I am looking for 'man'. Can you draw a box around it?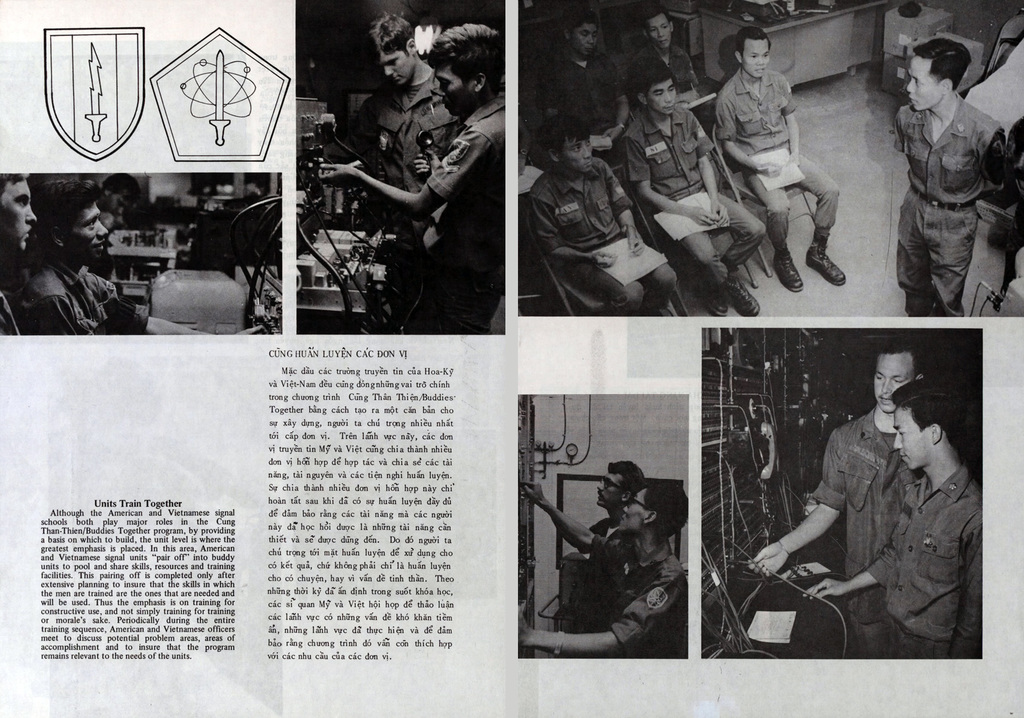
Sure, the bounding box is [535,12,628,139].
